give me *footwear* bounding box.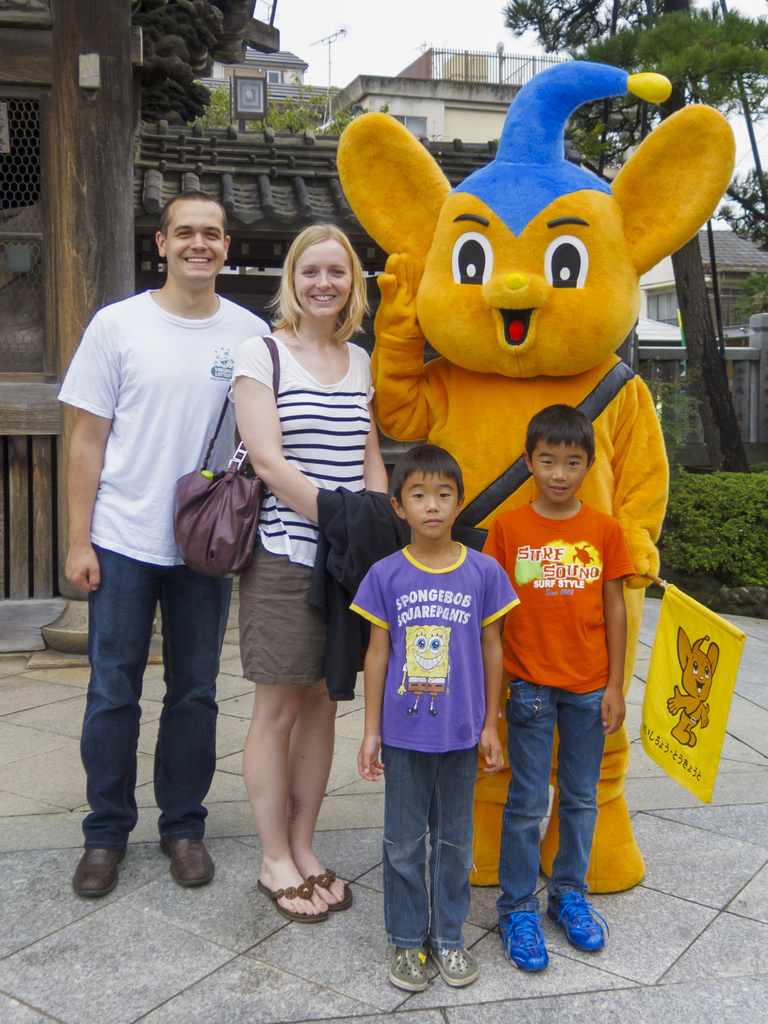
BBox(67, 846, 128, 900).
